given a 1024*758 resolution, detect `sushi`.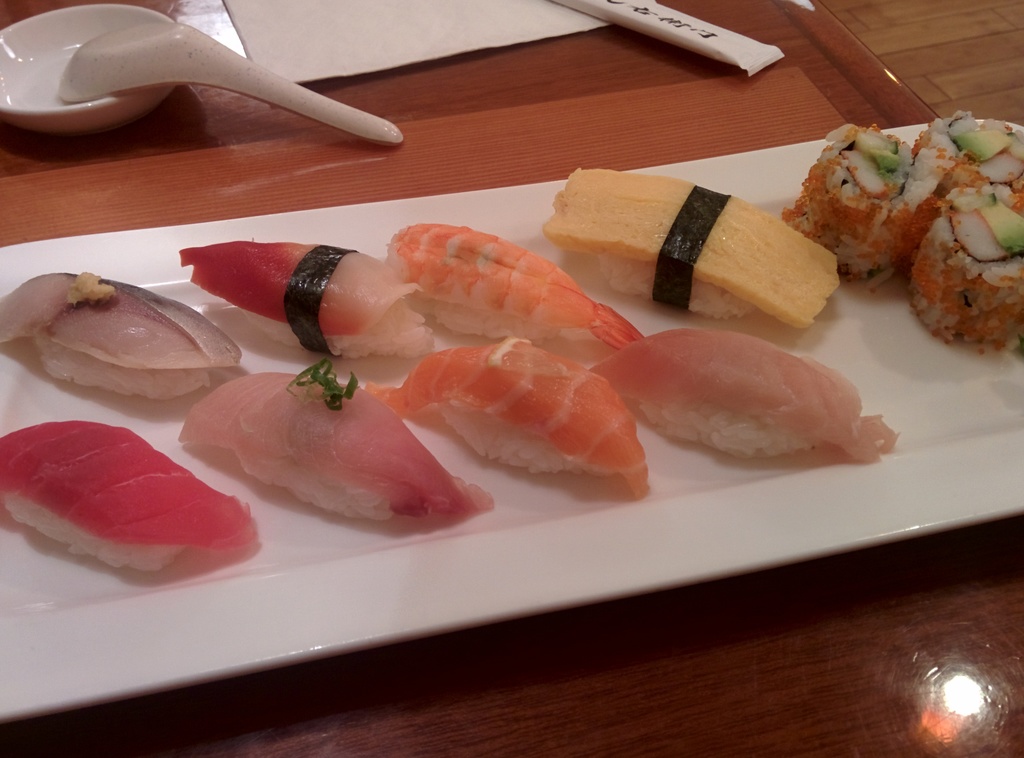
[left=0, top=423, right=250, bottom=570].
